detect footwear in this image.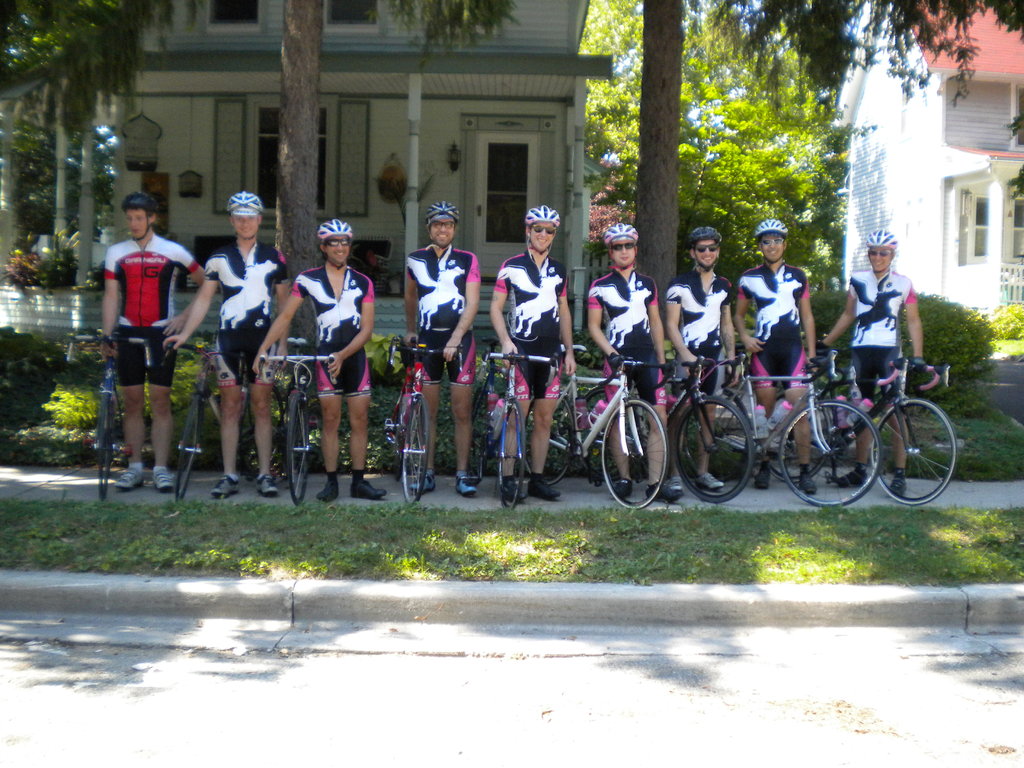
Detection: 152 467 179 490.
